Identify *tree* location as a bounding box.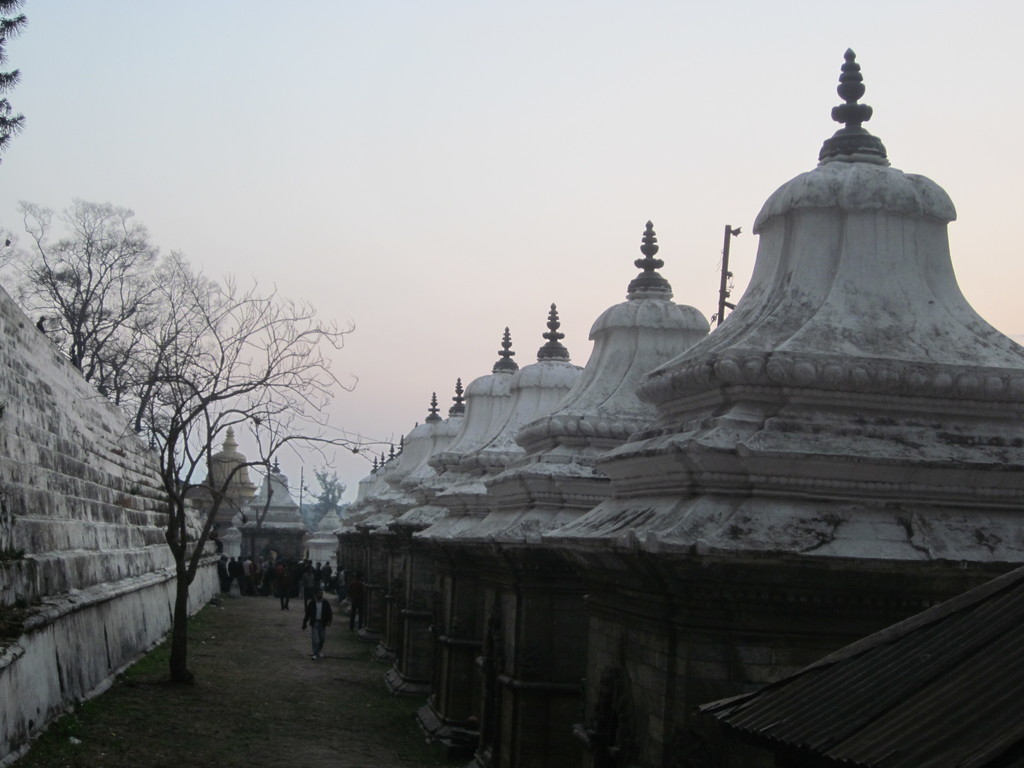
bbox(103, 200, 401, 643).
